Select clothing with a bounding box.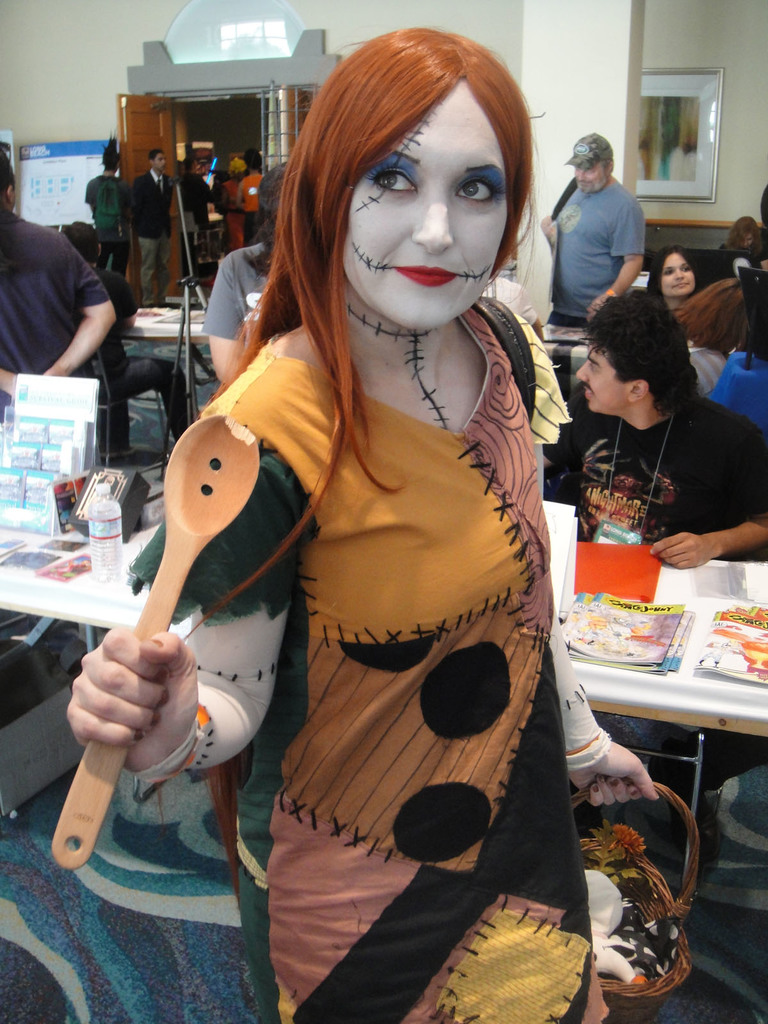
541, 175, 642, 337.
